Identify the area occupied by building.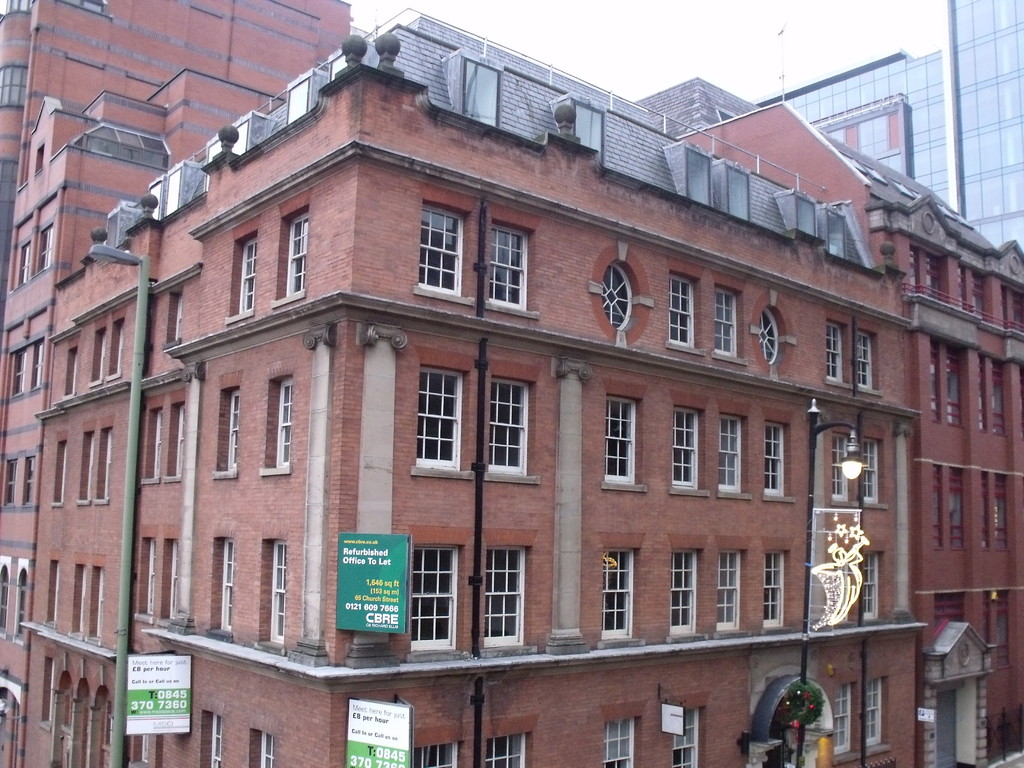
Area: bbox=[765, 1, 1023, 252].
